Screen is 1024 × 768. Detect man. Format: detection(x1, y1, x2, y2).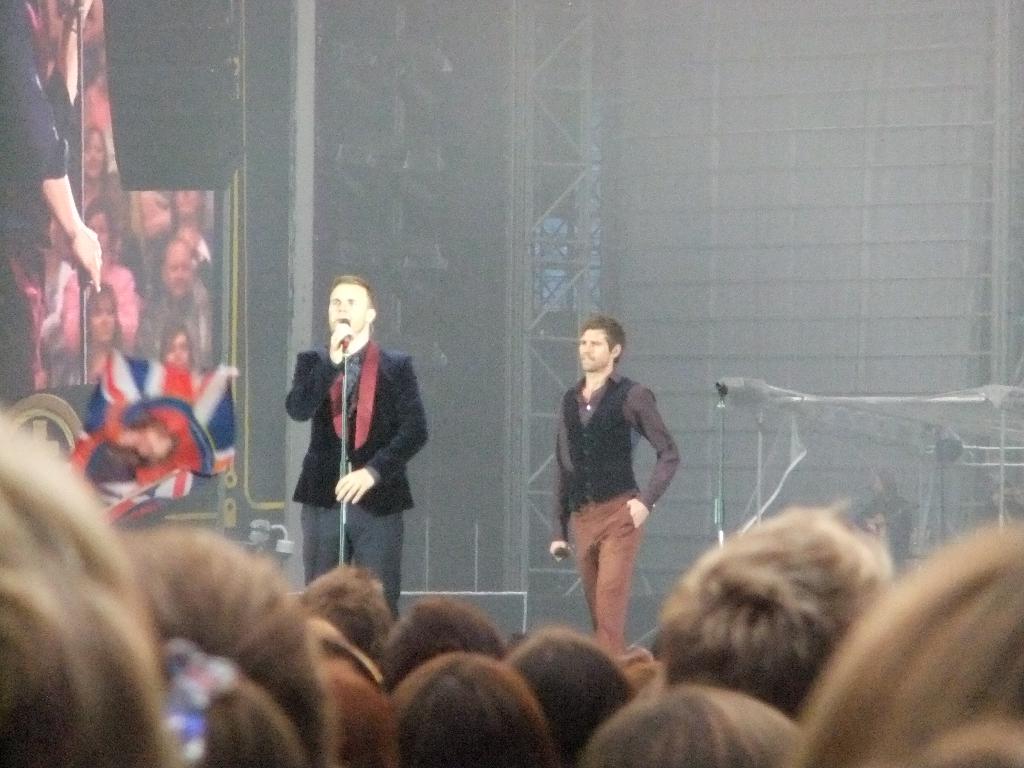
detection(0, 0, 108, 405).
